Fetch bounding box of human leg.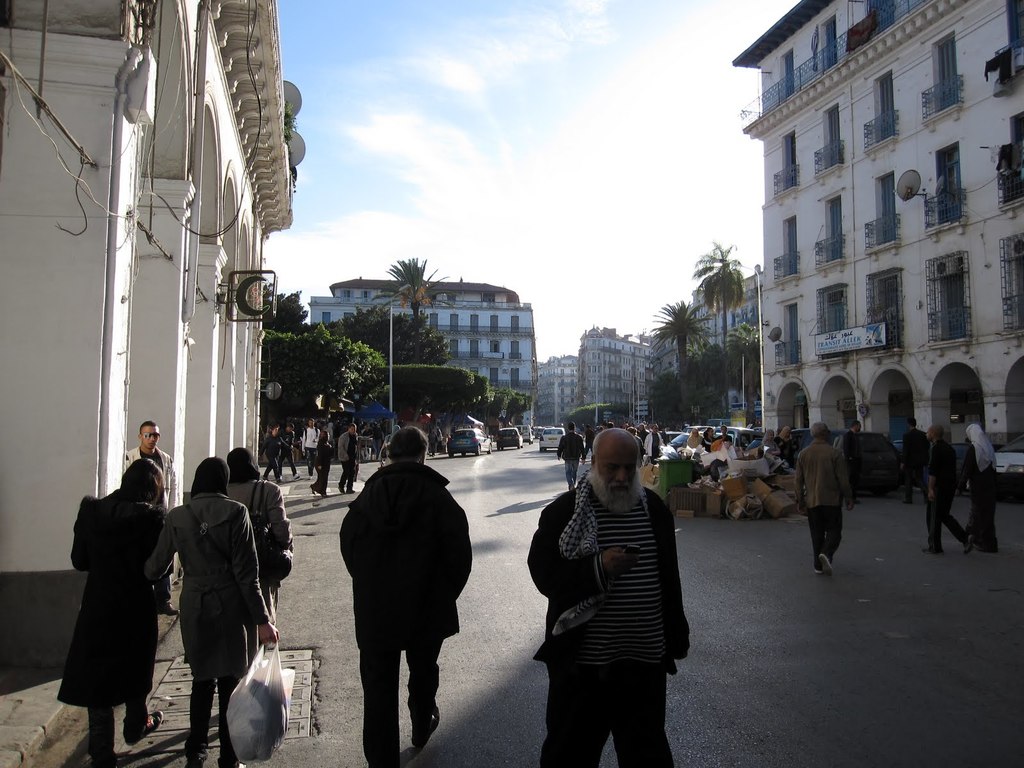
Bbox: 309/463/330/500.
